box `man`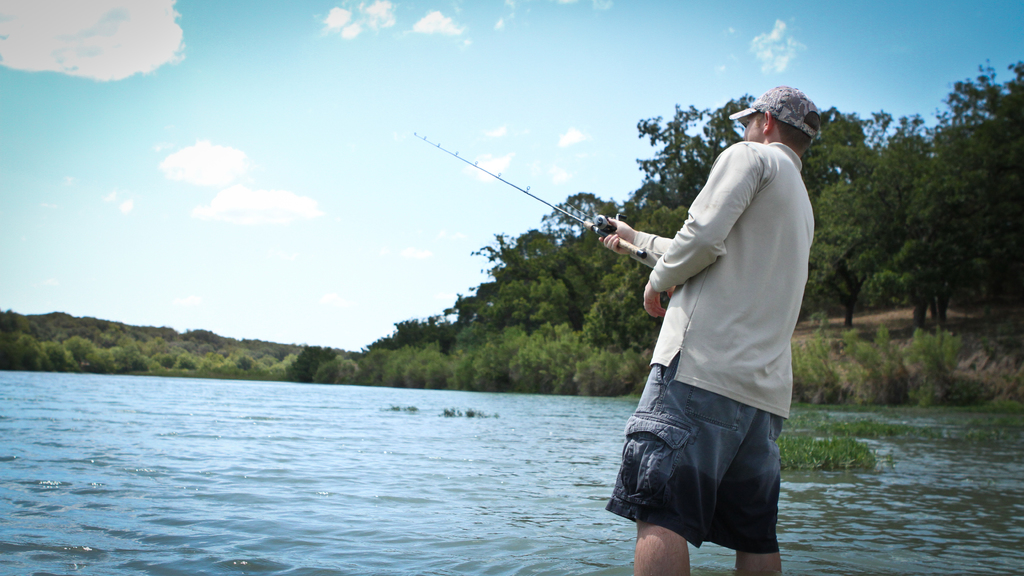
[x1=604, y1=85, x2=820, y2=575]
